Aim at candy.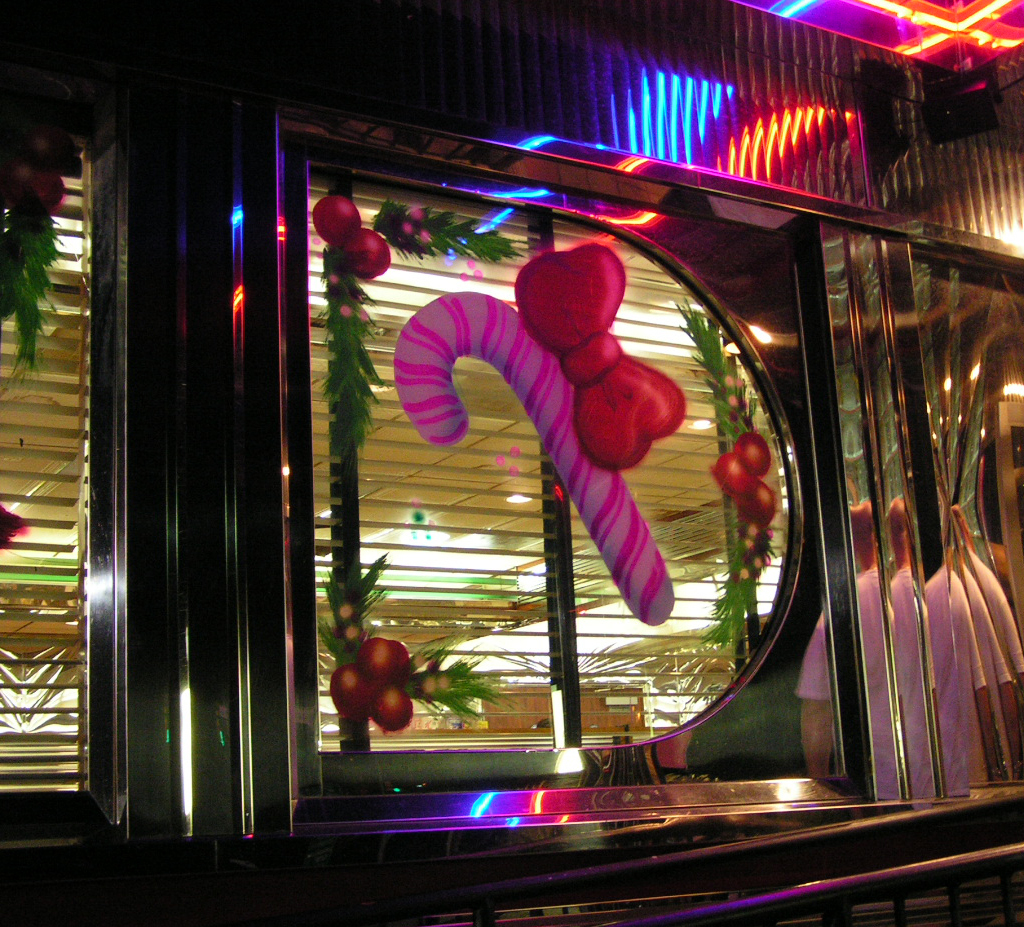
Aimed at 381,239,691,629.
